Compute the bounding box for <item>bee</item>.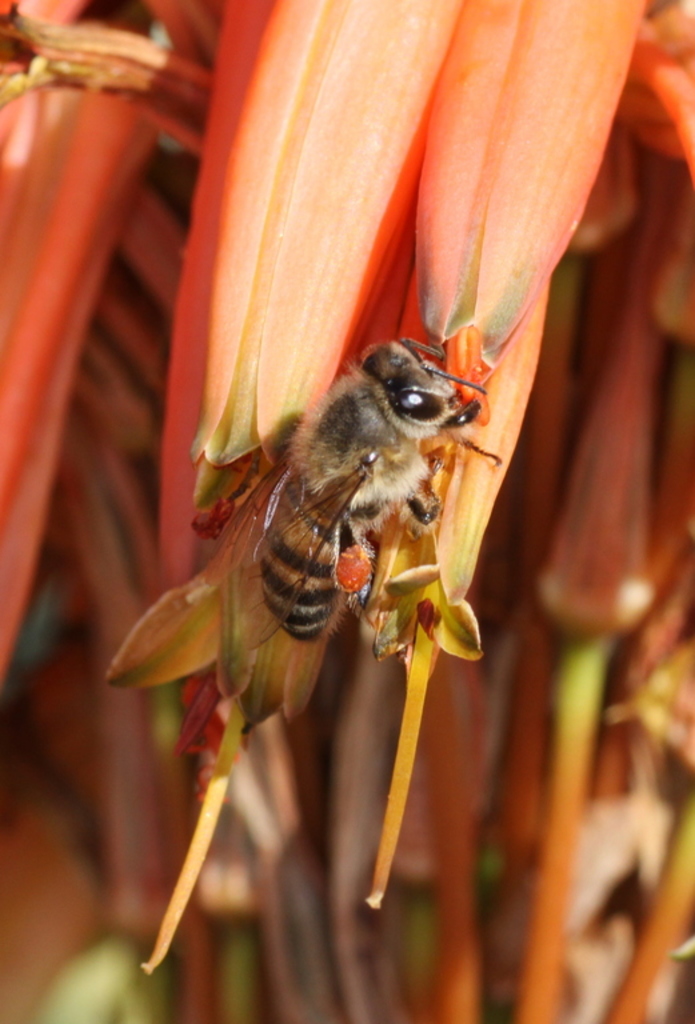
box(101, 296, 506, 729).
